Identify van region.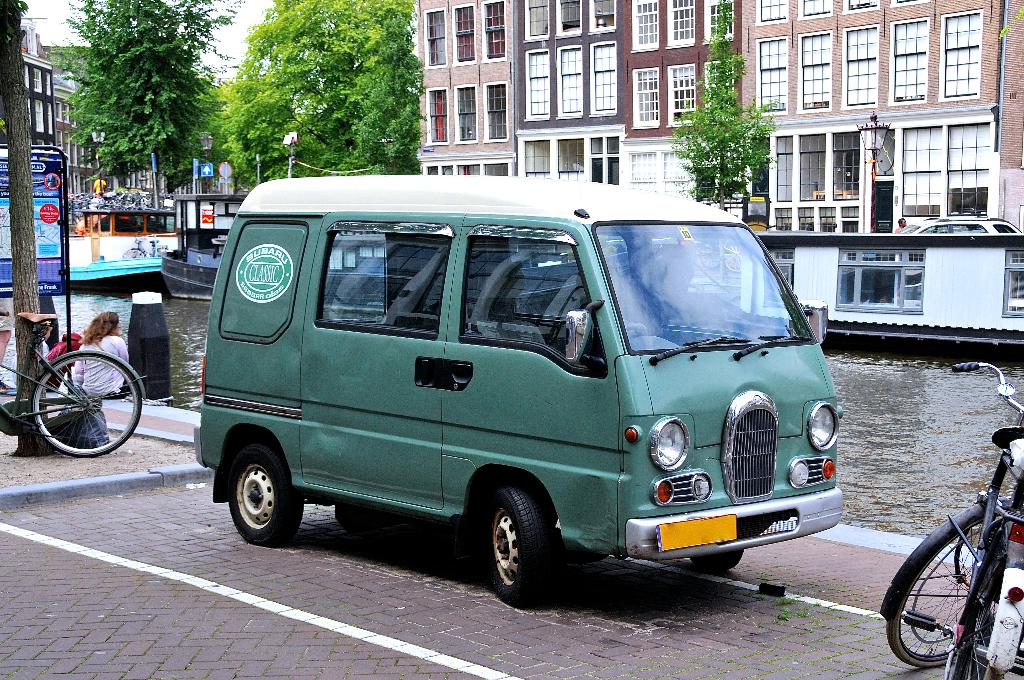
Region: (190,173,846,609).
